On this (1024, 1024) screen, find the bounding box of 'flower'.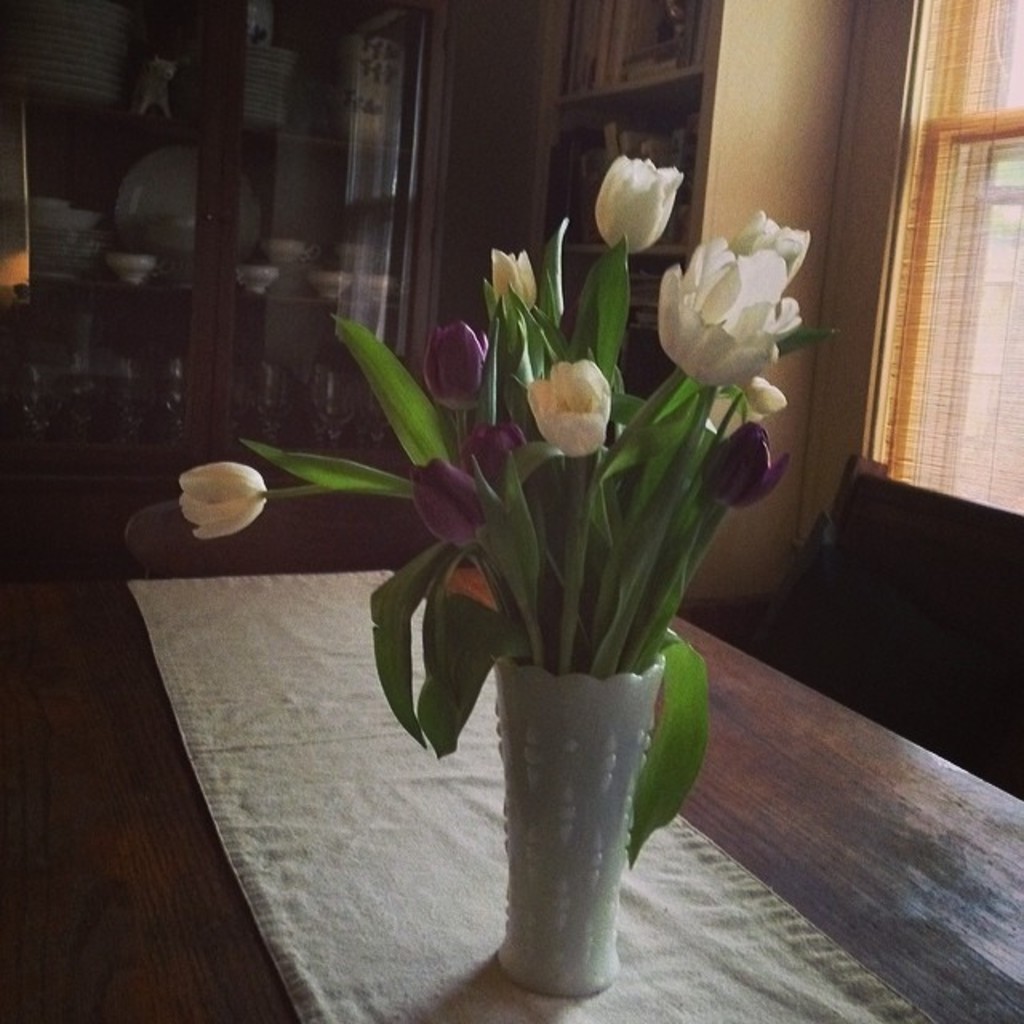
Bounding box: l=453, t=421, r=536, b=466.
